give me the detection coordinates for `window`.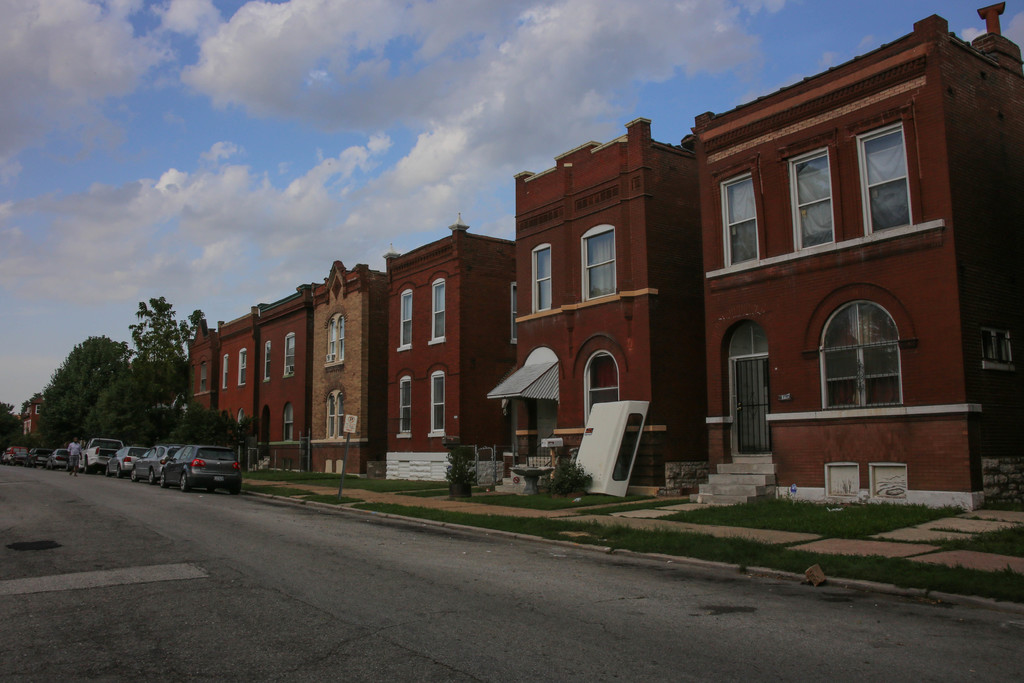
237:349:249:386.
